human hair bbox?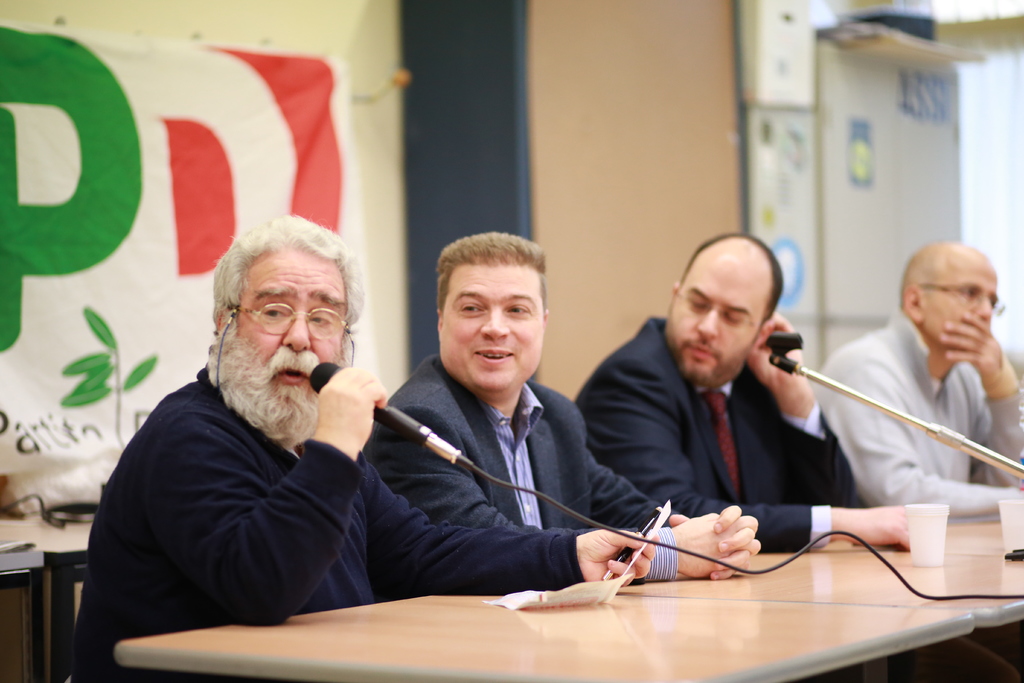
[left=682, top=231, right=783, bottom=343]
